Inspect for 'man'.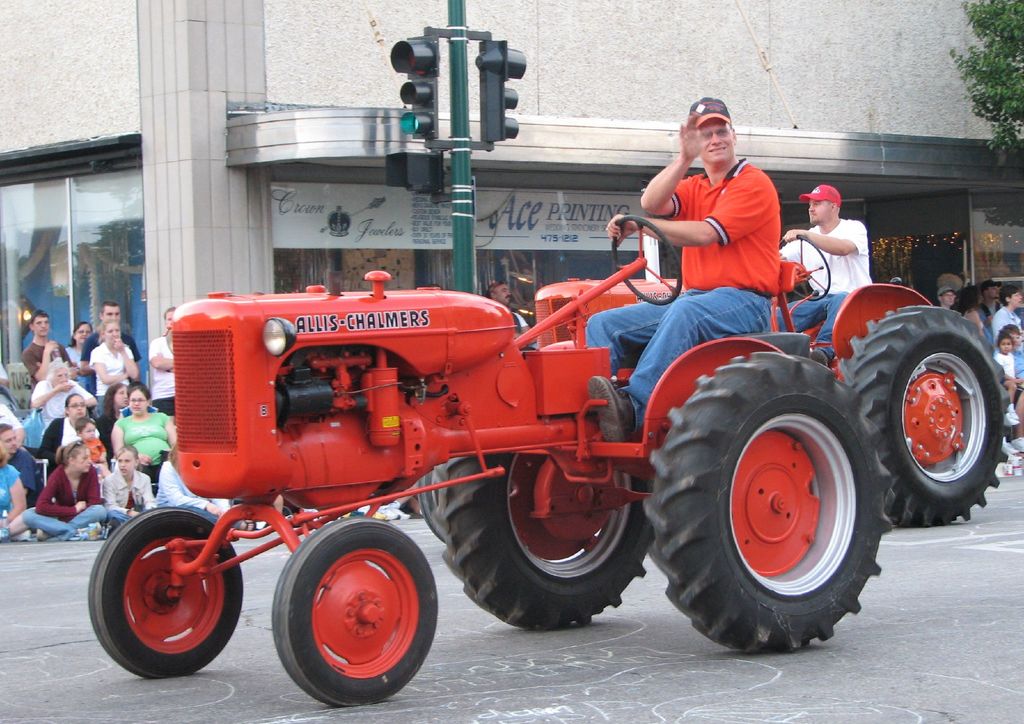
Inspection: [570,91,780,440].
